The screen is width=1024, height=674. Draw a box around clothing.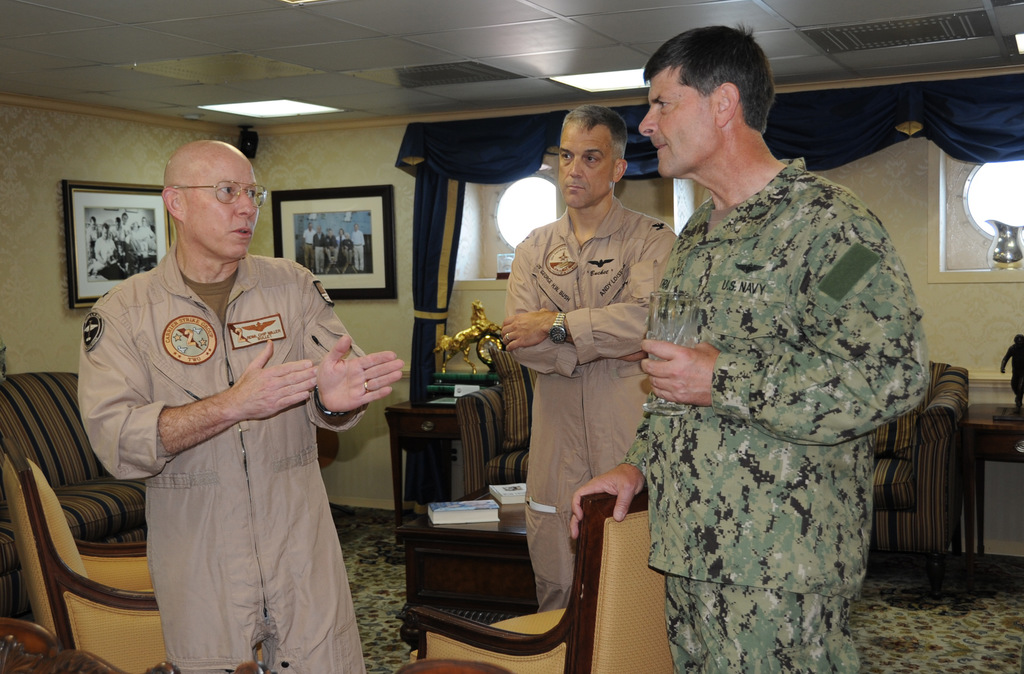
locate(325, 235, 339, 262).
